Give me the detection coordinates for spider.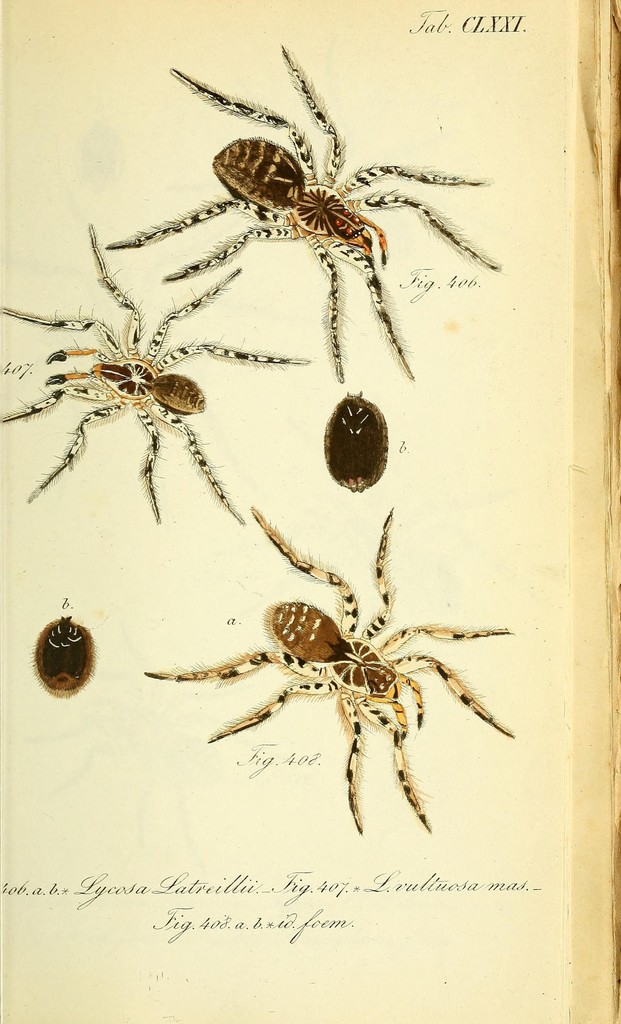
box(103, 43, 502, 379).
